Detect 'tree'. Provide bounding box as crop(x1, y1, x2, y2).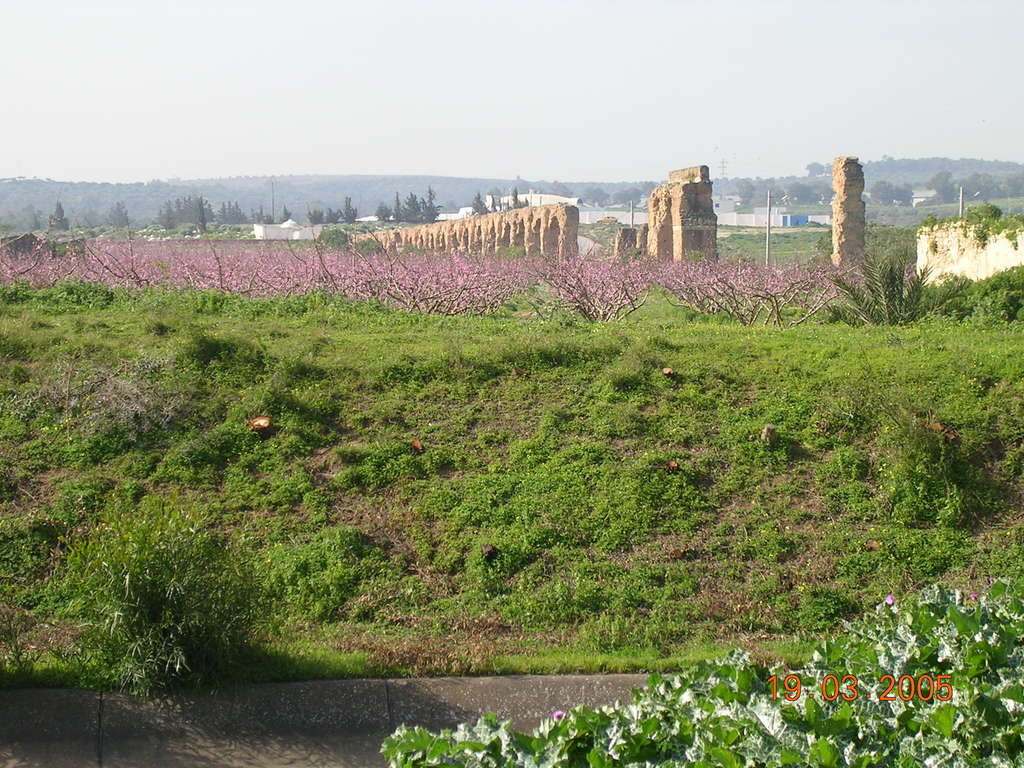
crop(301, 201, 328, 223).
